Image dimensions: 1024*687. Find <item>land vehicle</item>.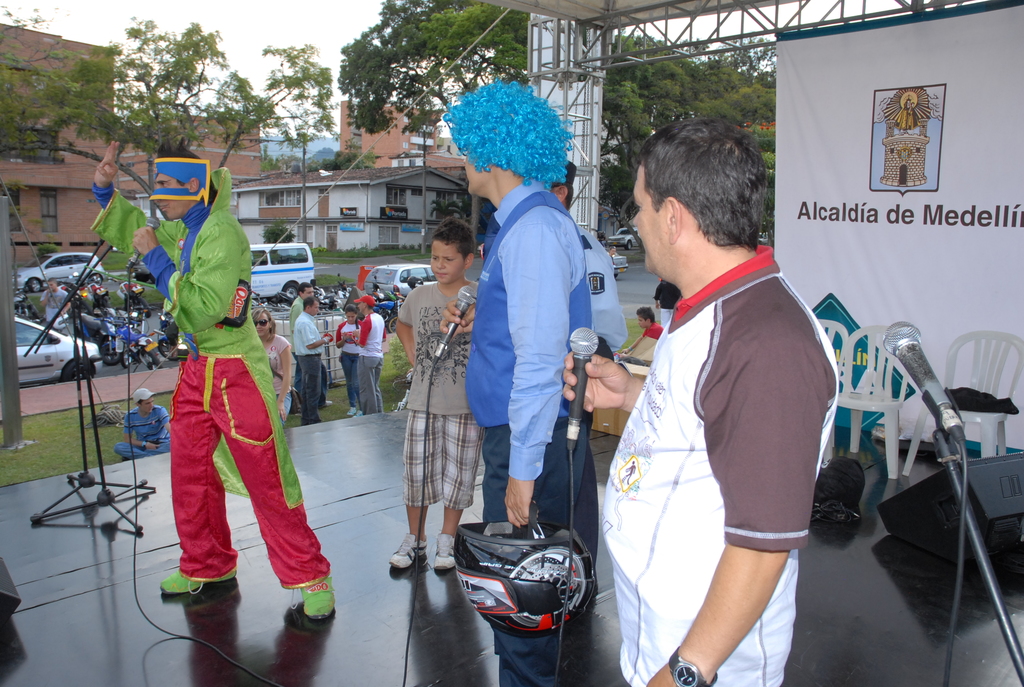
BBox(234, 241, 316, 313).
